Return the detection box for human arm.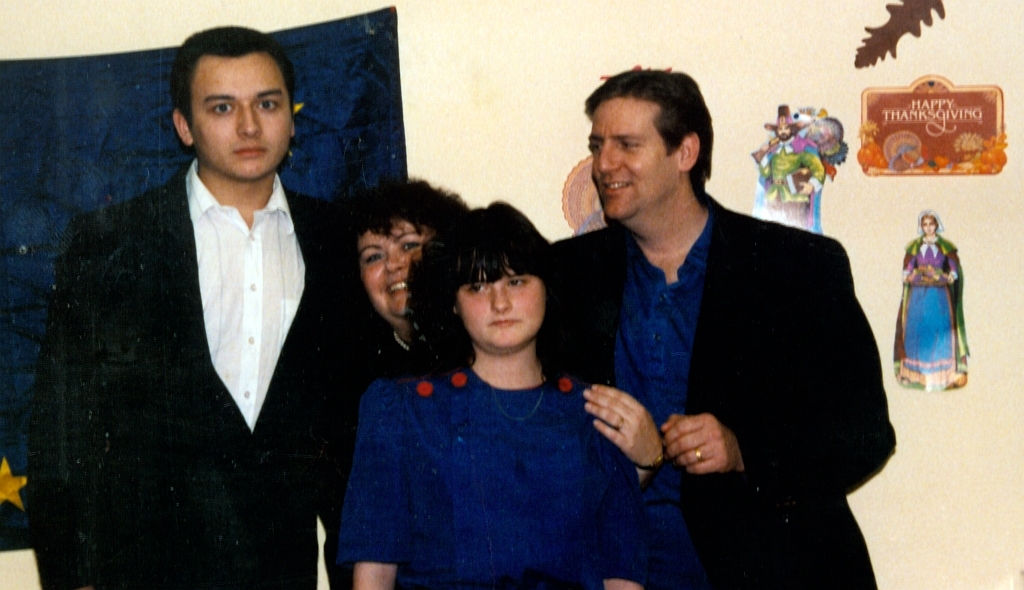
<bbox>586, 389, 651, 589</bbox>.
